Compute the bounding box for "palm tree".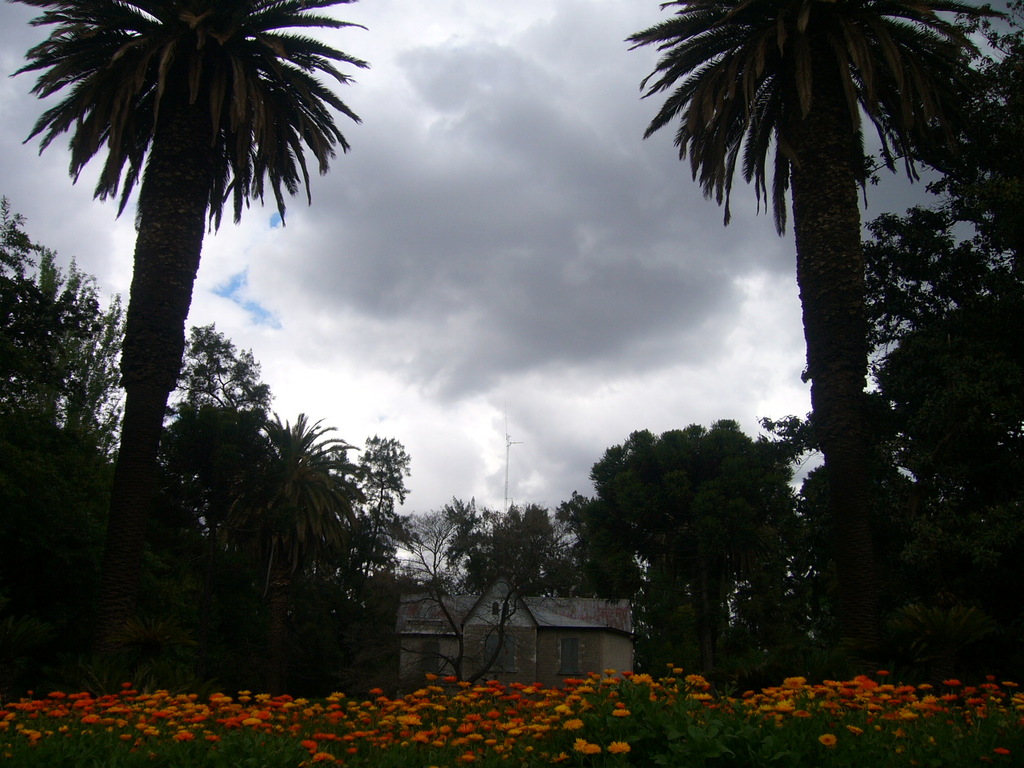
region(640, 0, 979, 678).
